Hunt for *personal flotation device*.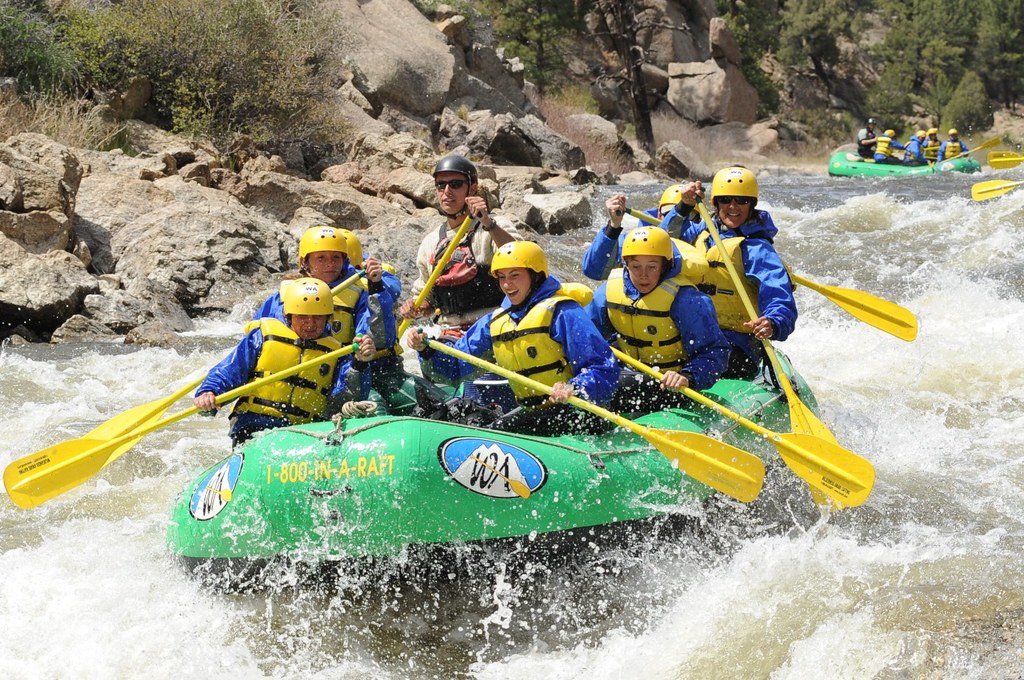
Hunted down at 656:192:799:346.
